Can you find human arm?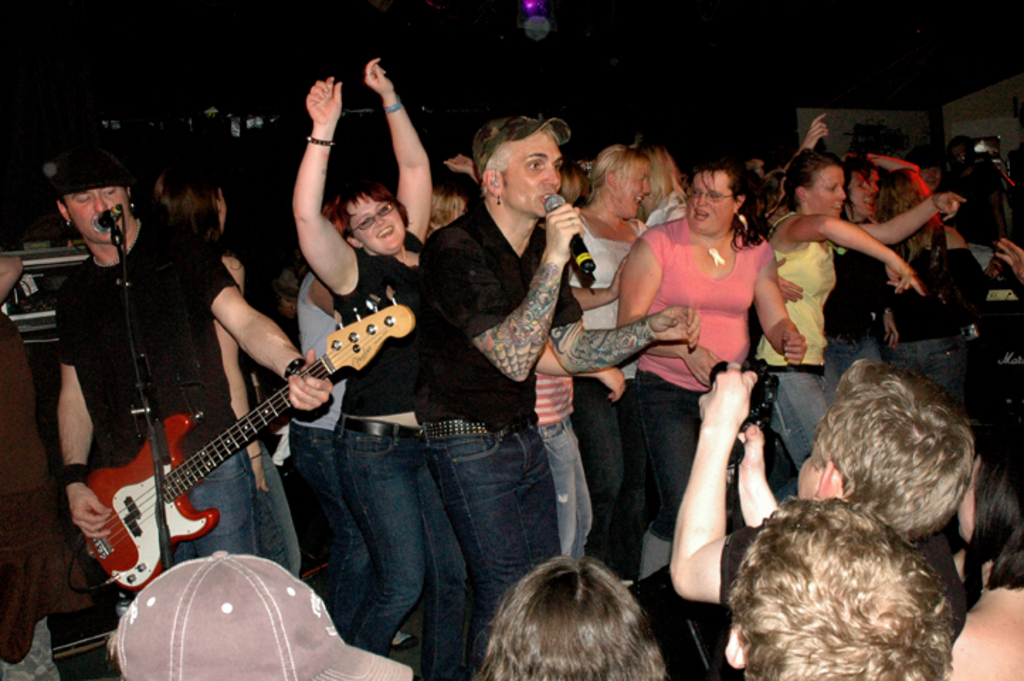
Yes, bounding box: box(555, 250, 628, 326).
